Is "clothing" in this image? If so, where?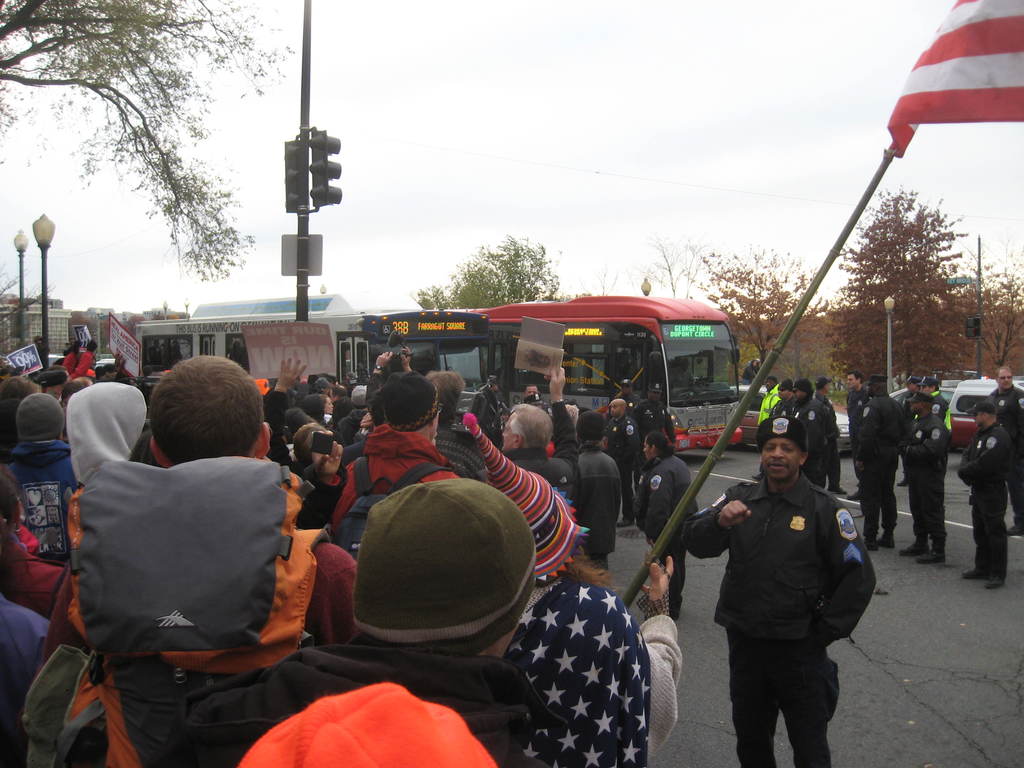
Yes, at box=[700, 439, 874, 740].
